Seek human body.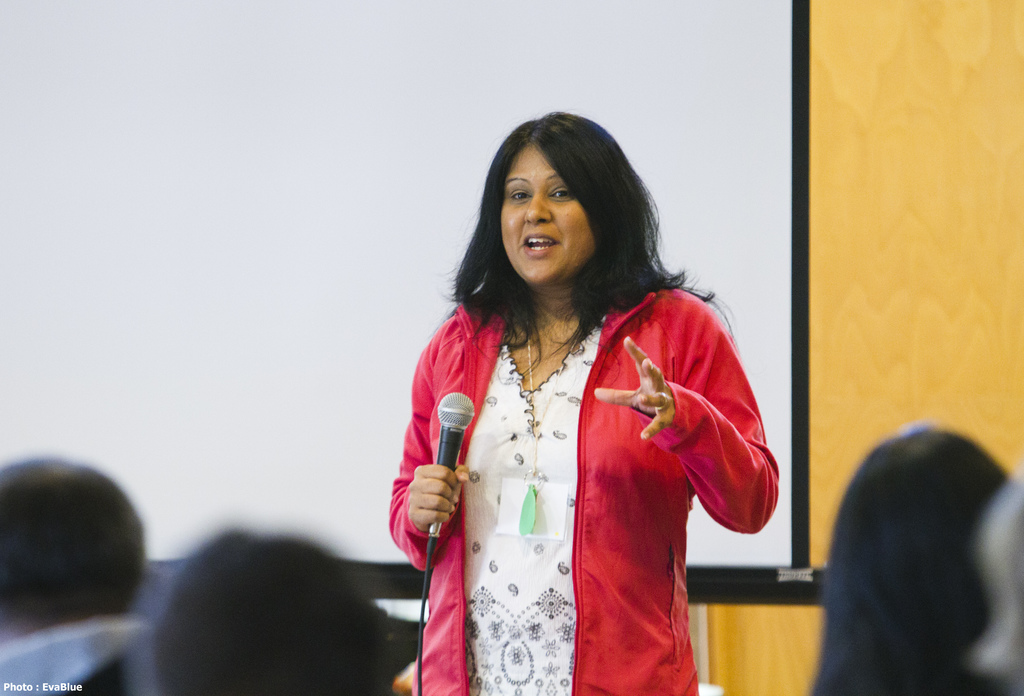
0, 446, 151, 691.
